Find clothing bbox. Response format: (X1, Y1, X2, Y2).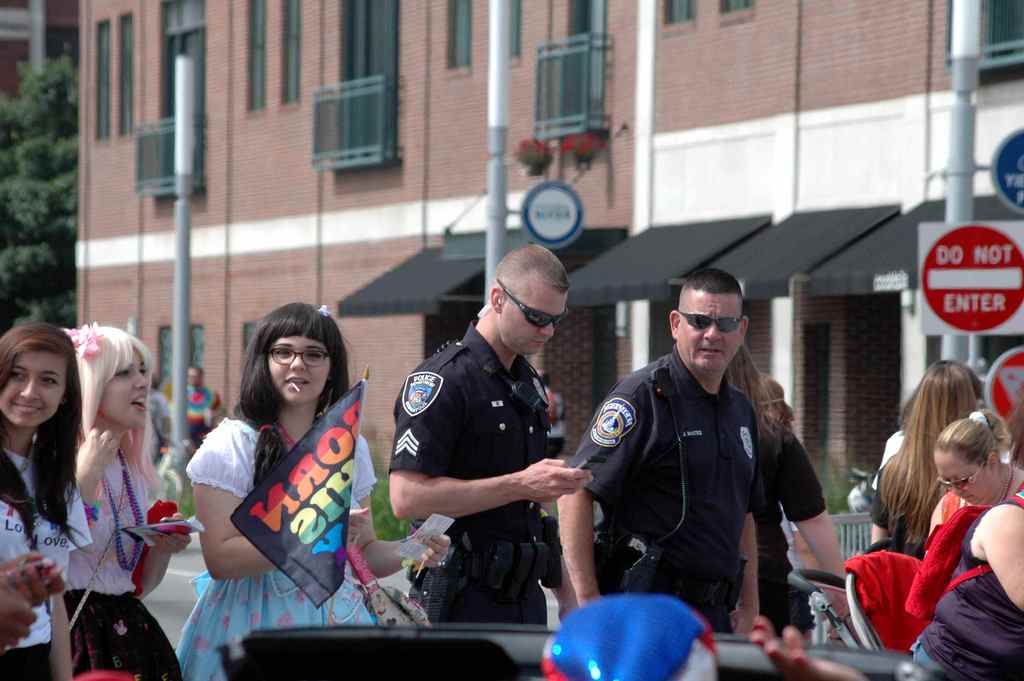
(0, 445, 90, 680).
